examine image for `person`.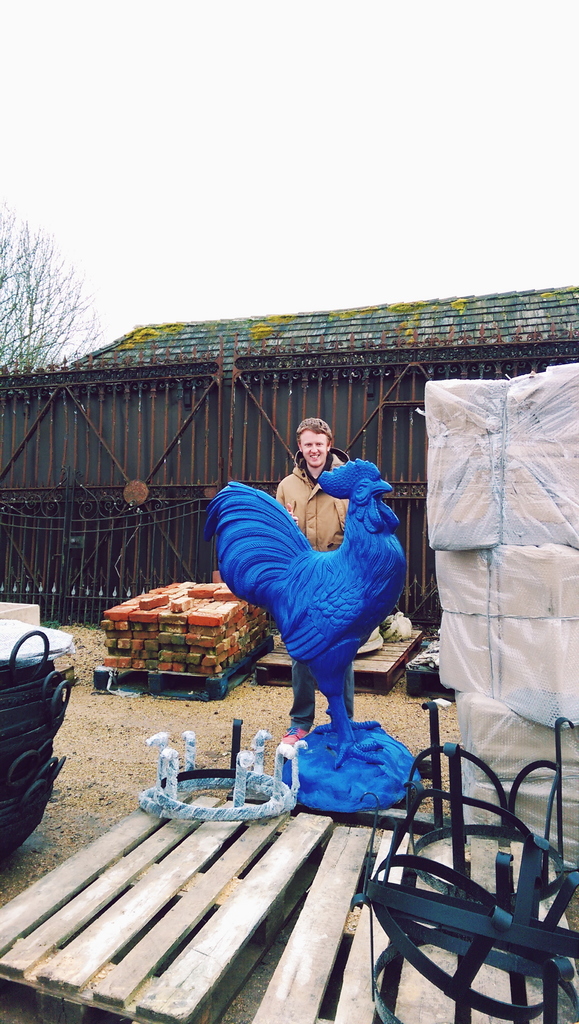
Examination result: bbox=(273, 419, 354, 738).
